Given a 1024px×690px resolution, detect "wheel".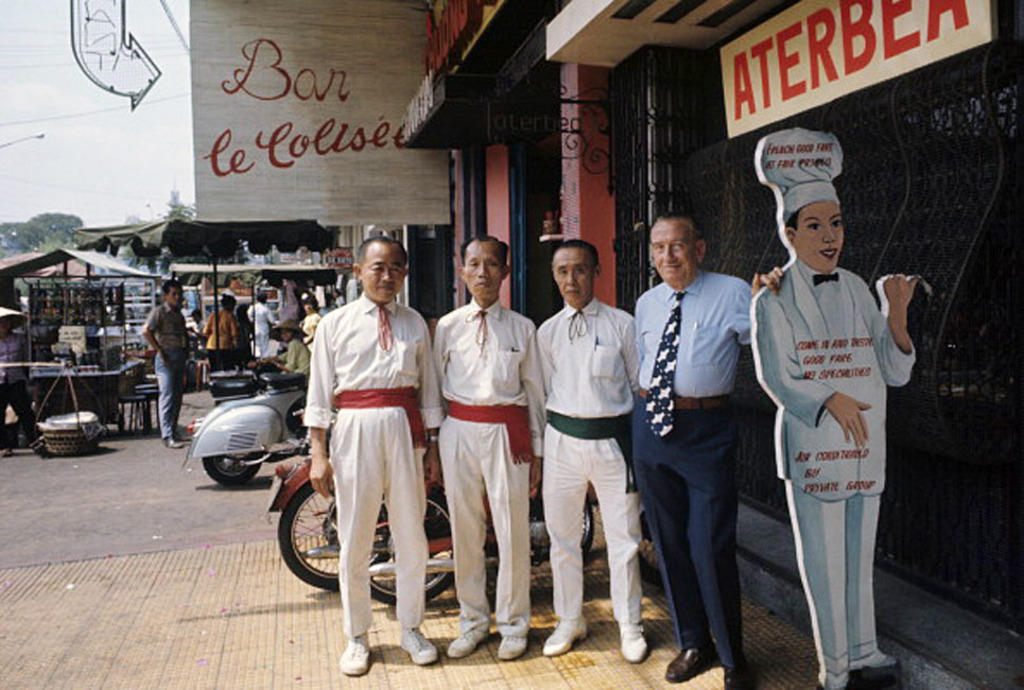
box=[275, 475, 392, 589].
